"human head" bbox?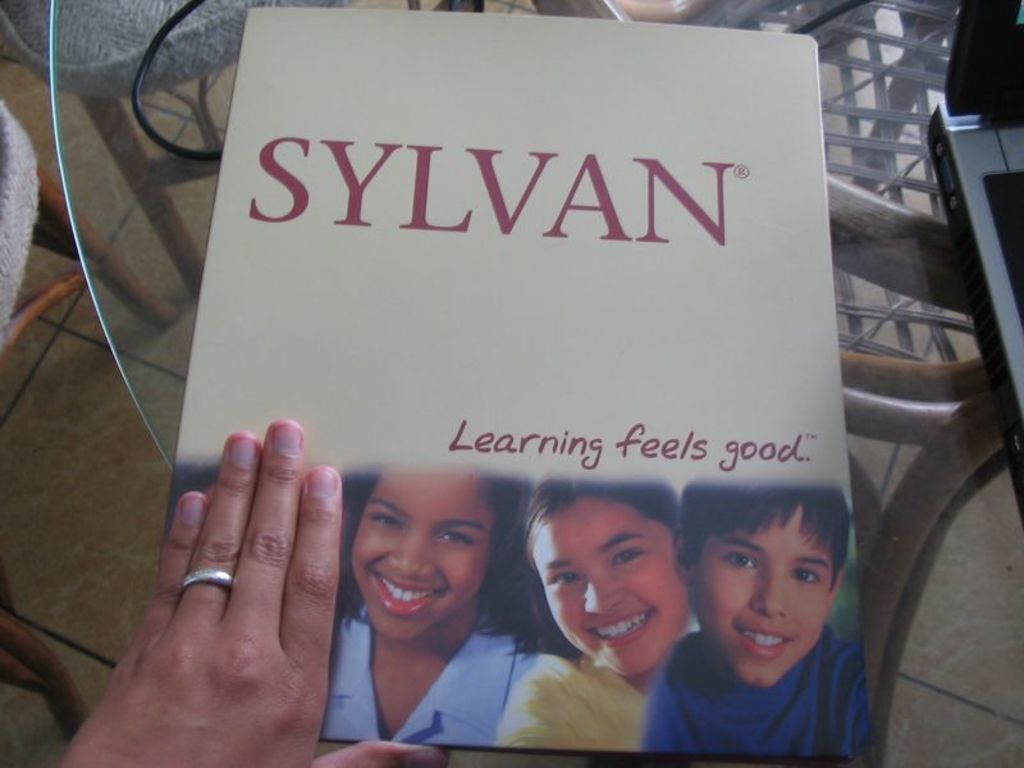
detection(524, 480, 698, 676)
